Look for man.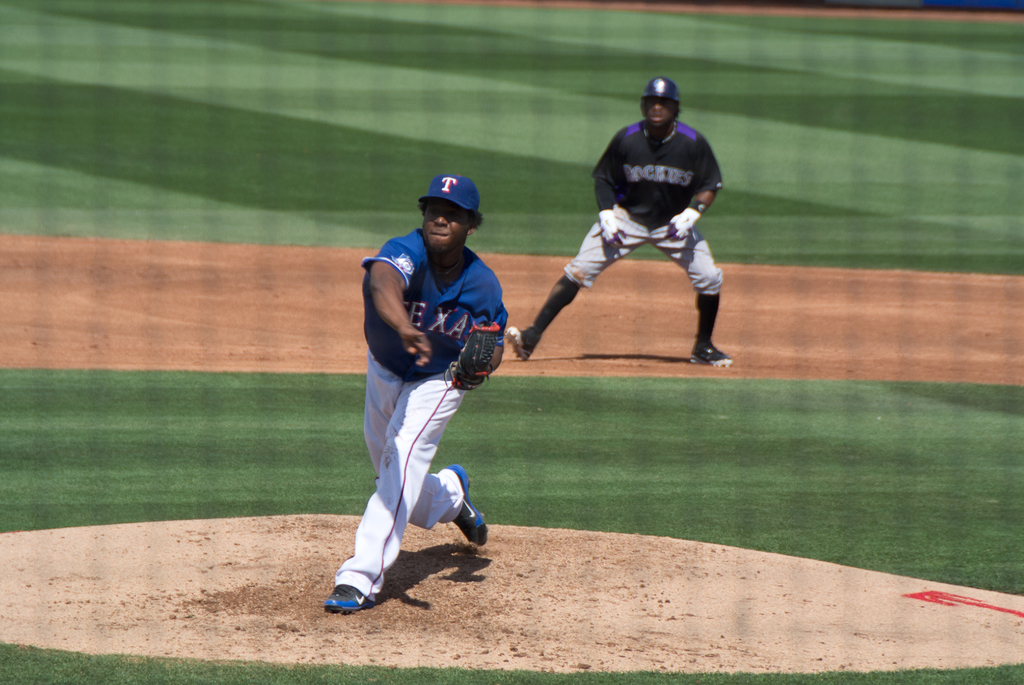
Found: 320 166 509 614.
